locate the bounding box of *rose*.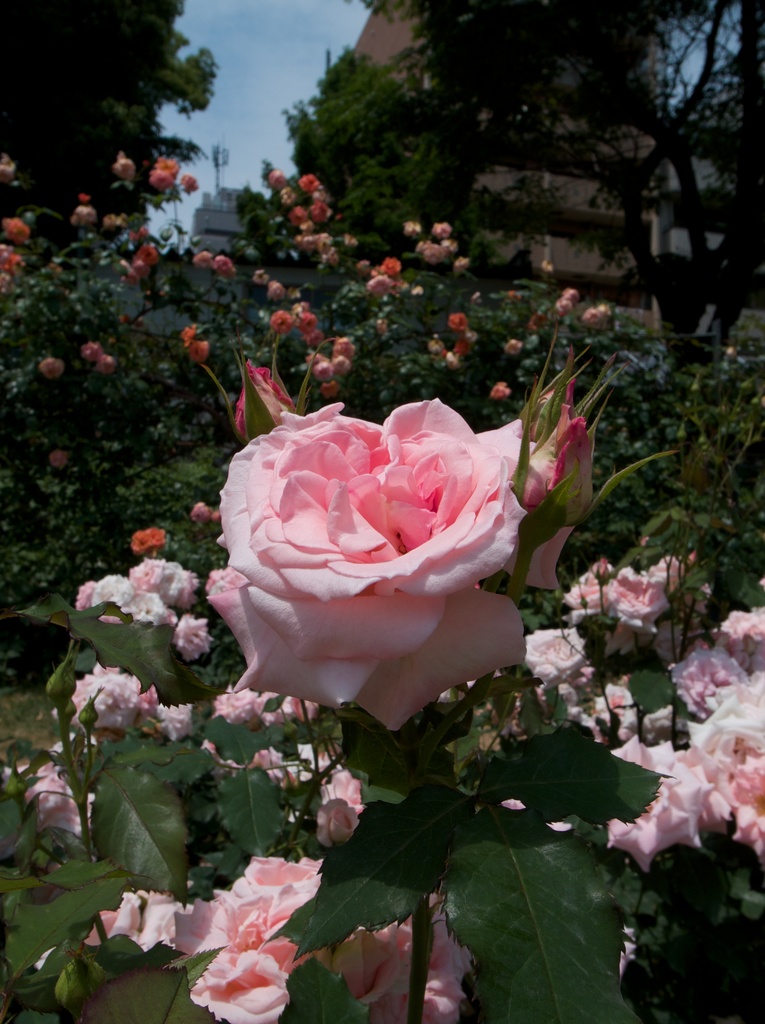
Bounding box: (x1=212, y1=397, x2=530, y2=732).
